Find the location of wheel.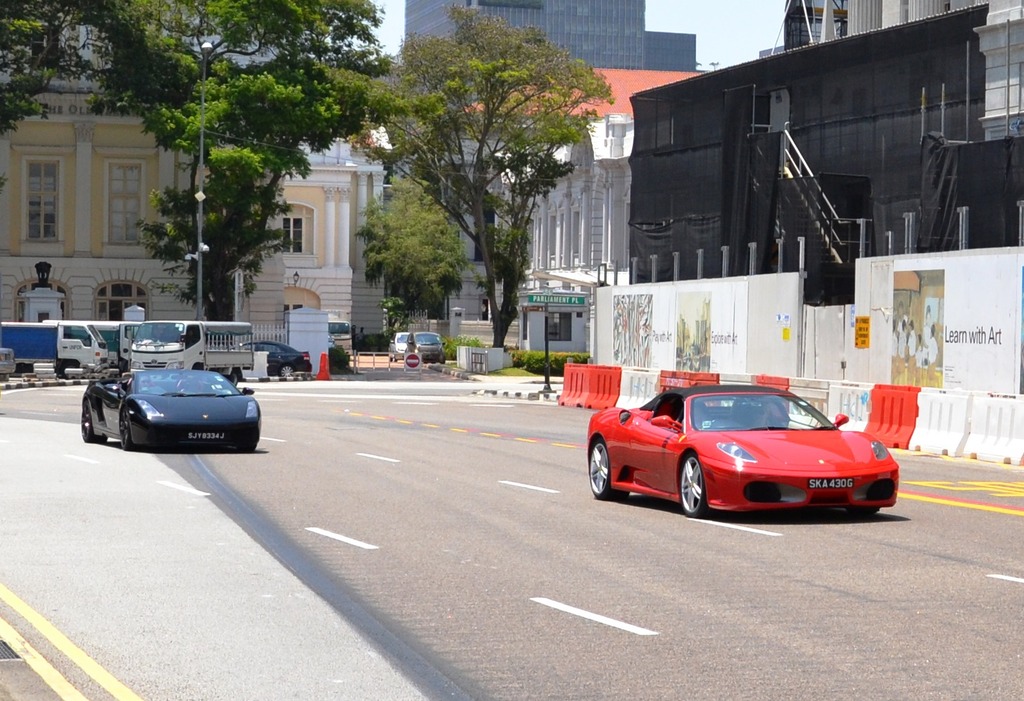
Location: crop(119, 407, 132, 451).
